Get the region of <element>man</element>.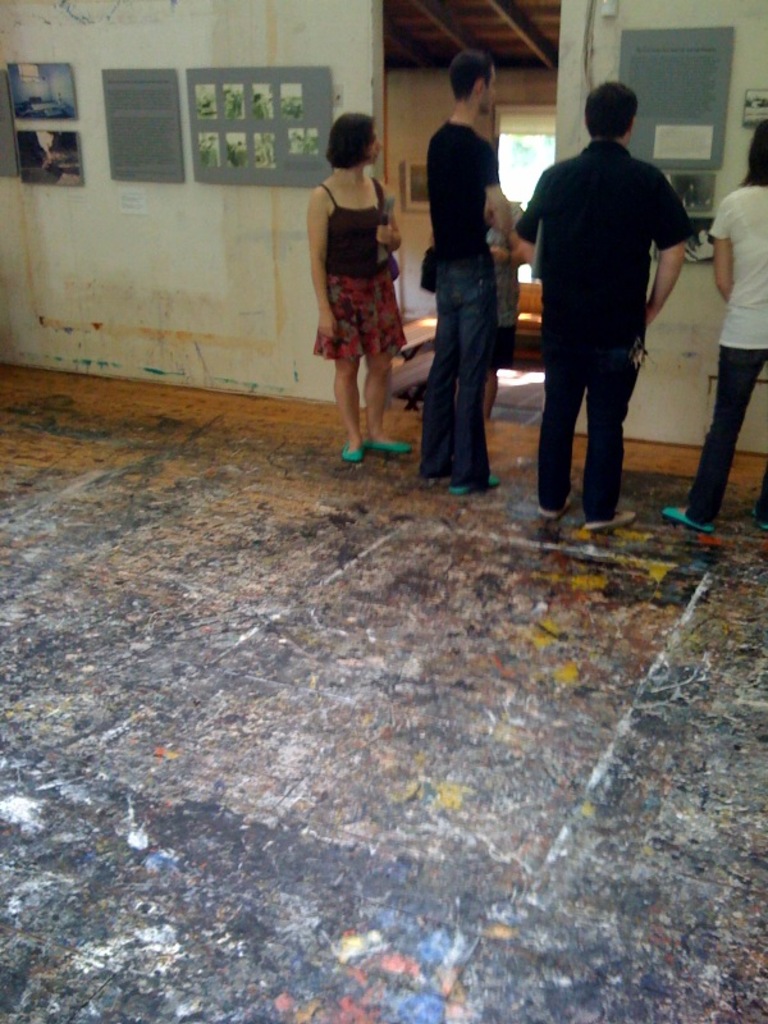
bbox(521, 79, 699, 526).
